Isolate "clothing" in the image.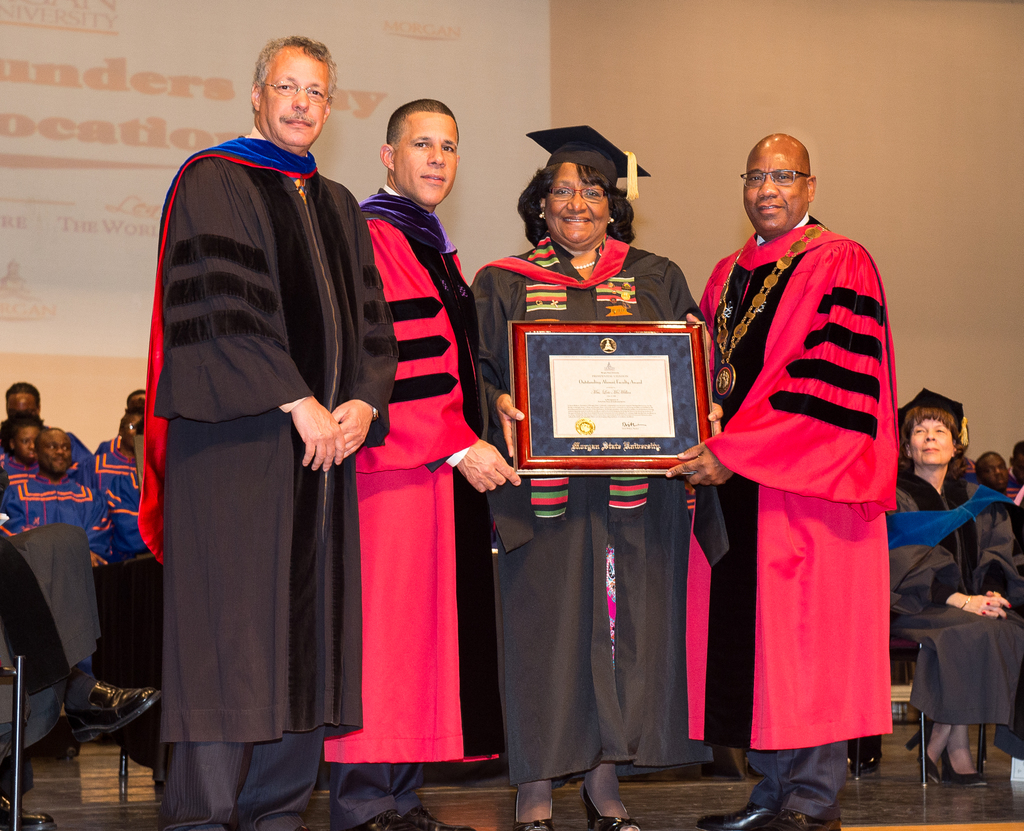
Isolated region: locate(895, 465, 1023, 732).
